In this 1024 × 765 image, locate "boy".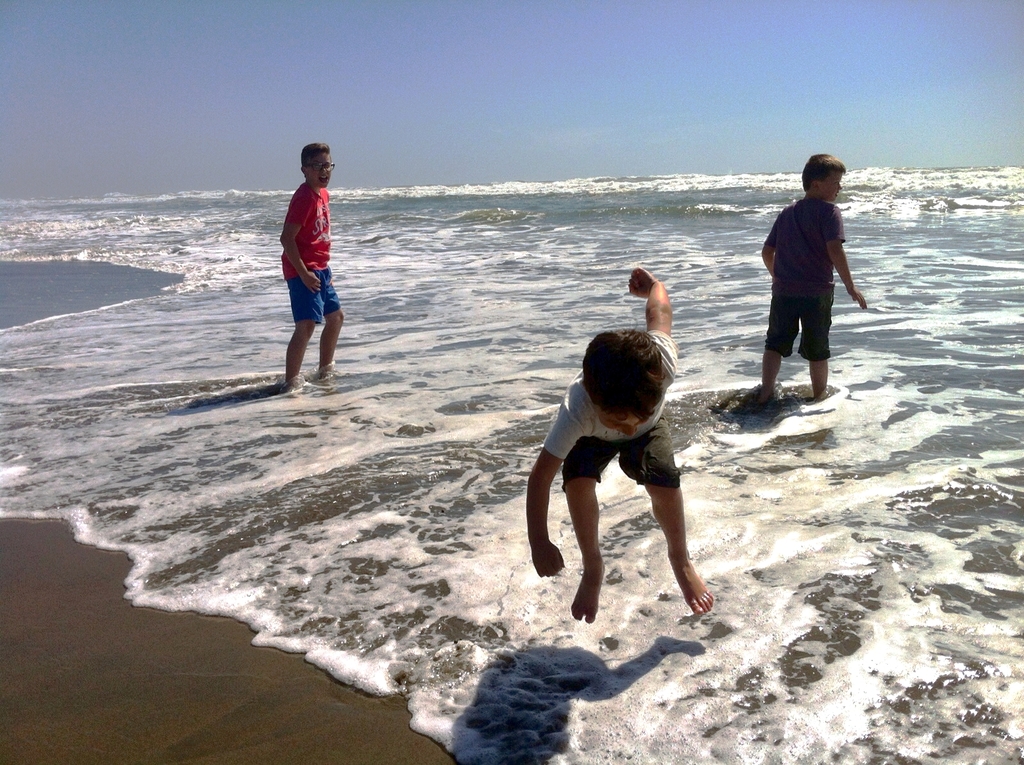
Bounding box: box(279, 141, 350, 389).
